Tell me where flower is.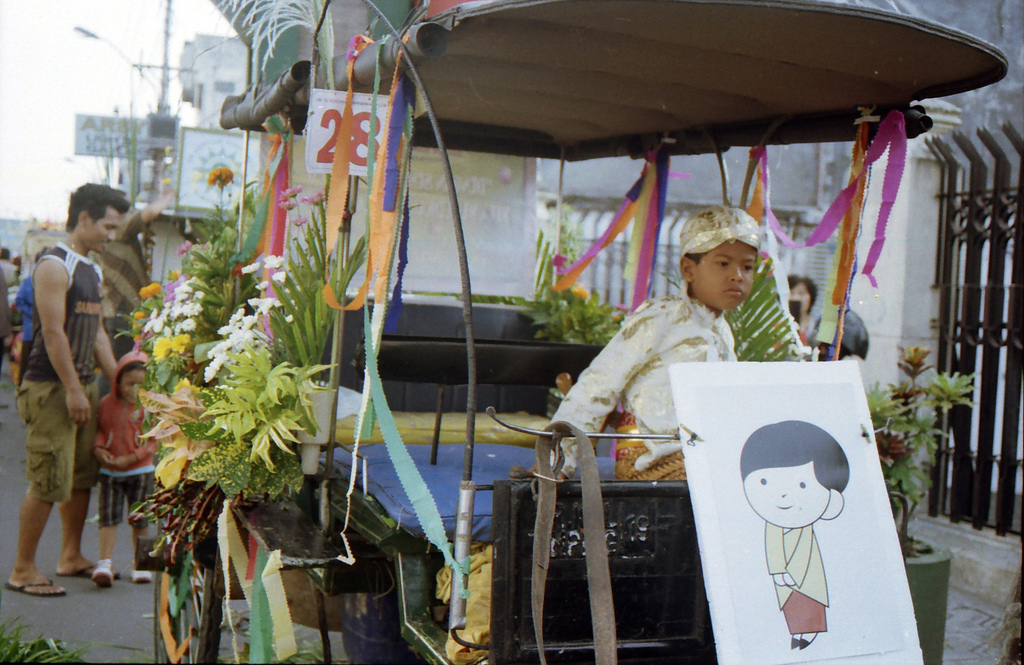
flower is at (left=239, top=265, right=260, bottom=271).
